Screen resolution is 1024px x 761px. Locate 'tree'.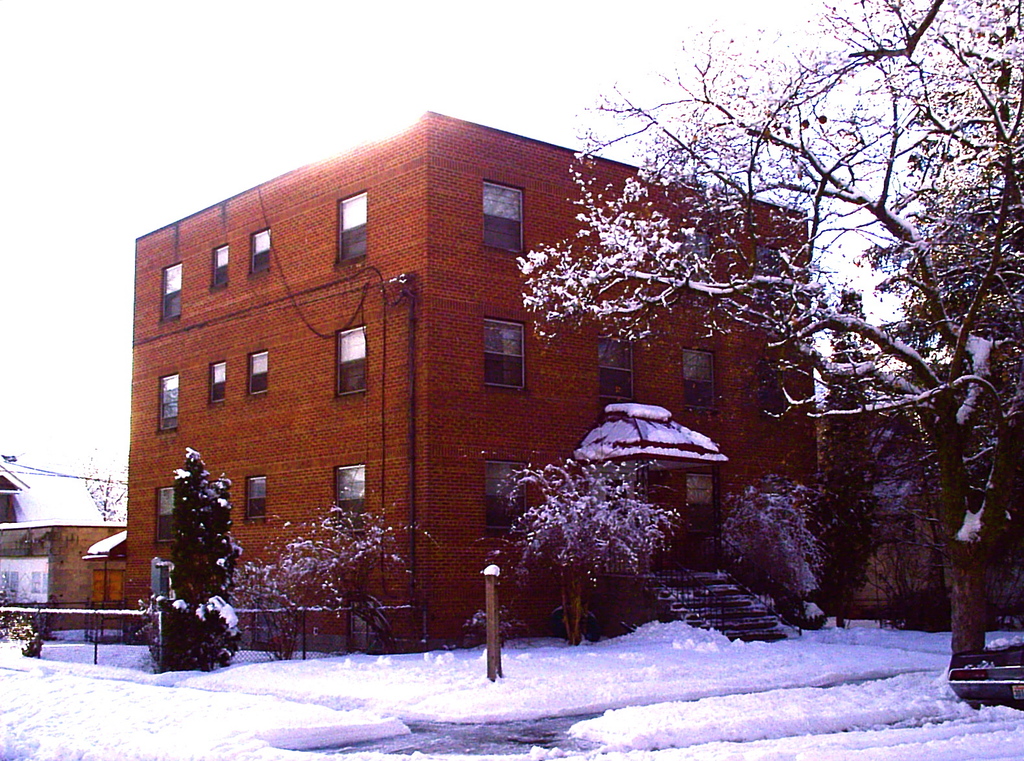
region(143, 447, 231, 670).
